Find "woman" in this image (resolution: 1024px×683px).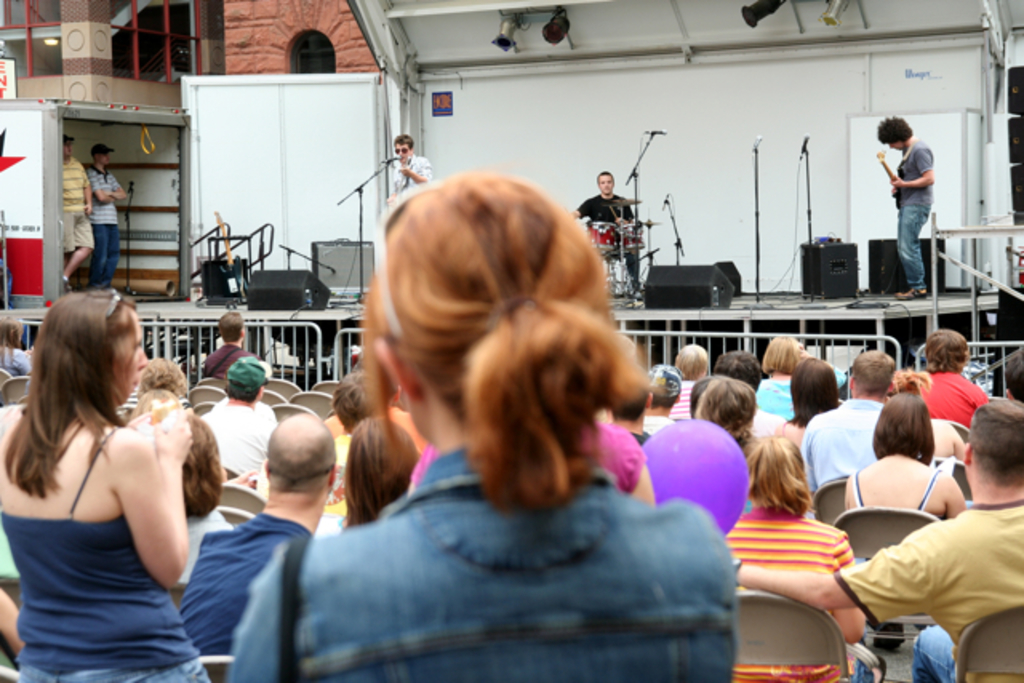
locate(885, 365, 962, 453).
